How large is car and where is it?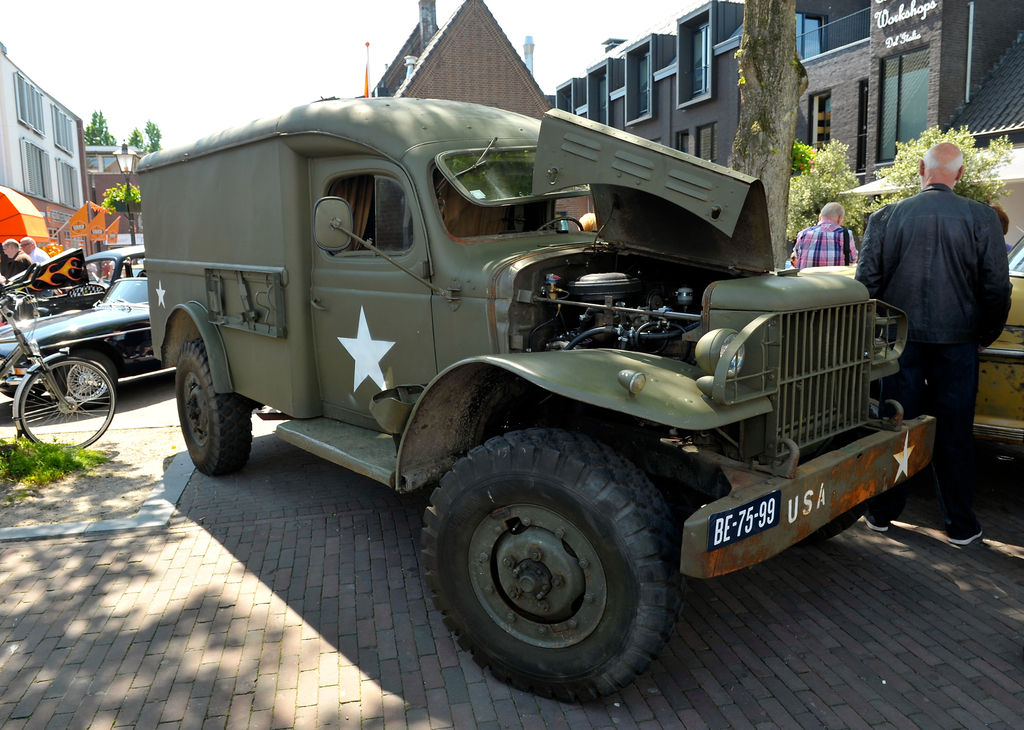
Bounding box: 976, 229, 1023, 442.
